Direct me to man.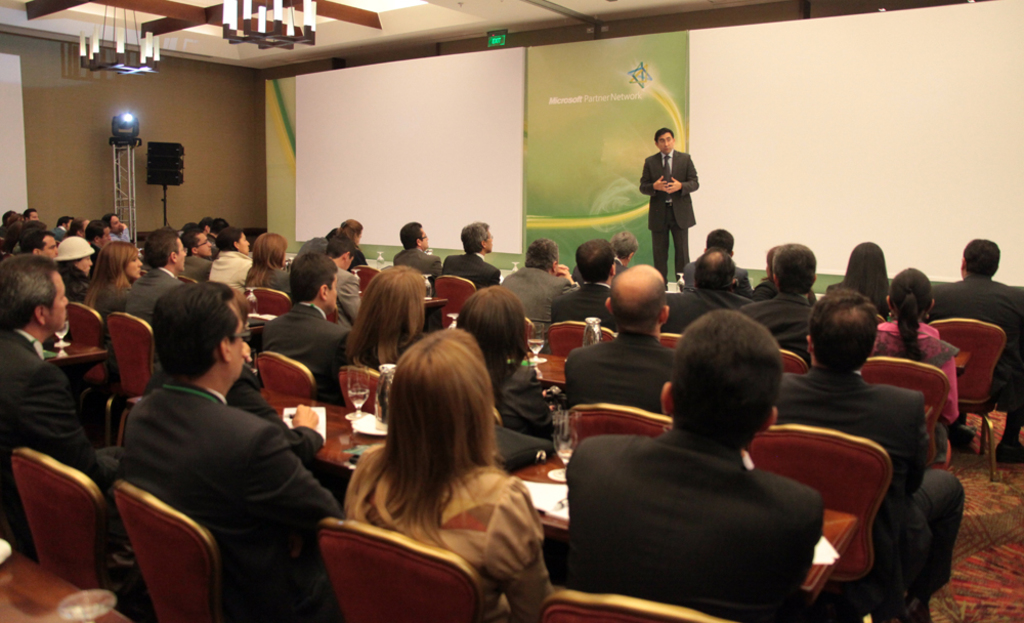
Direction: detection(551, 238, 611, 328).
